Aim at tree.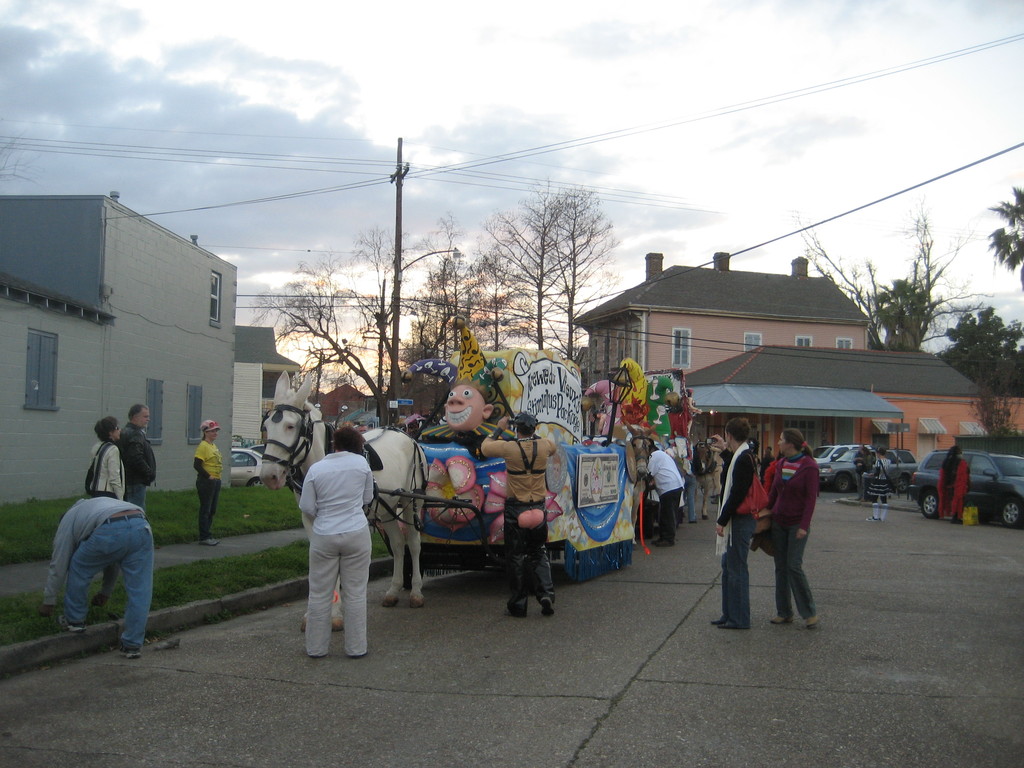
Aimed at select_region(403, 258, 484, 360).
